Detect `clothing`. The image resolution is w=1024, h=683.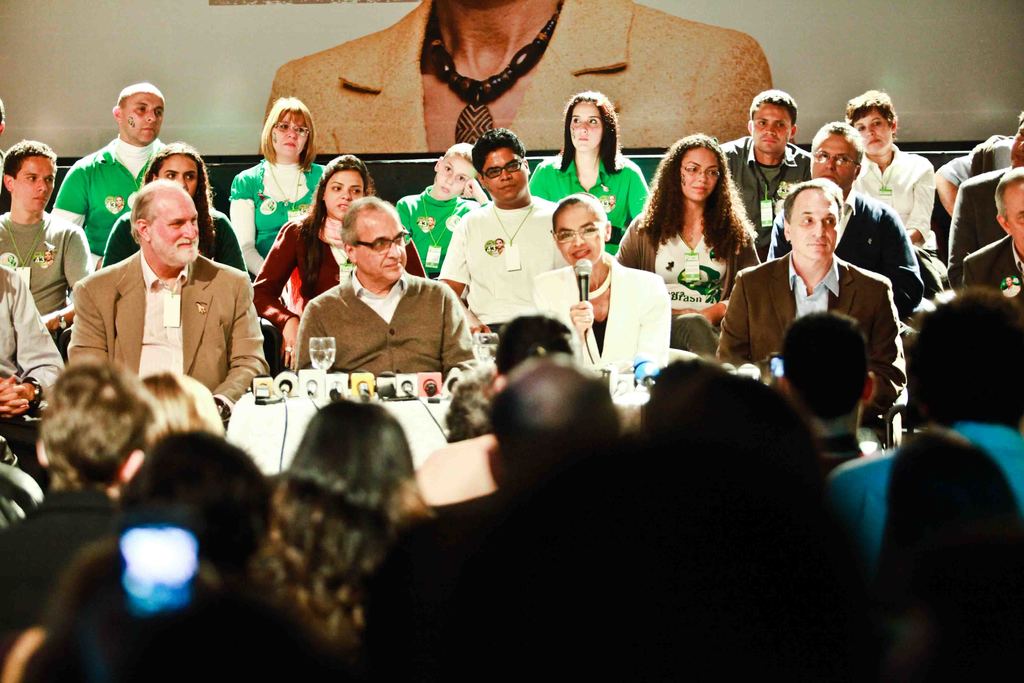
detection(0, 265, 63, 409).
